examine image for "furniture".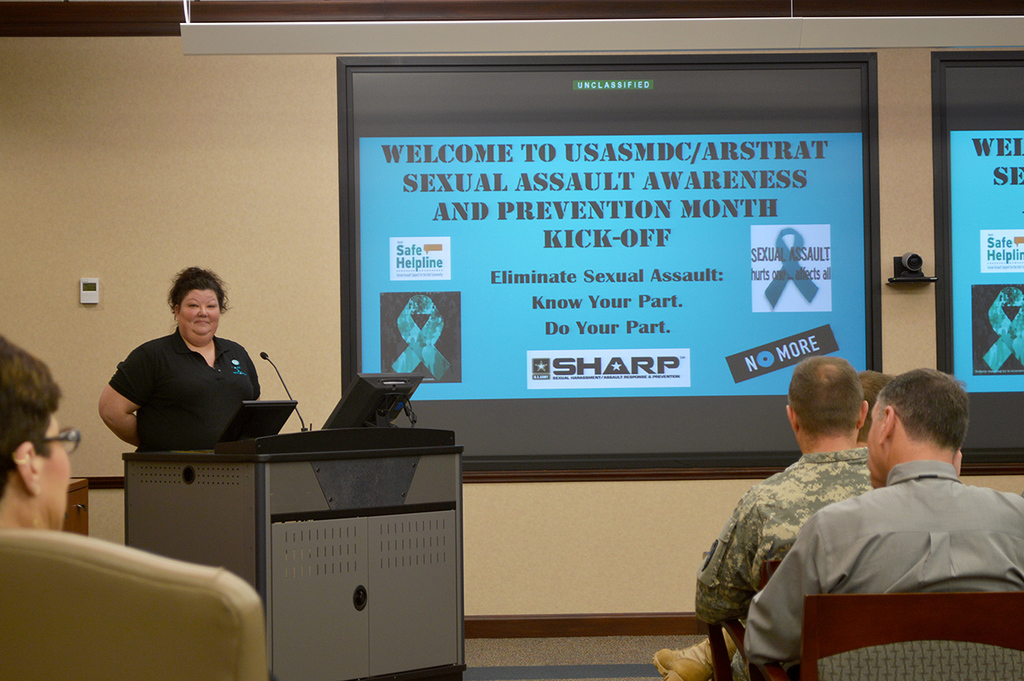
Examination result: [742, 588, 1023, 680].
